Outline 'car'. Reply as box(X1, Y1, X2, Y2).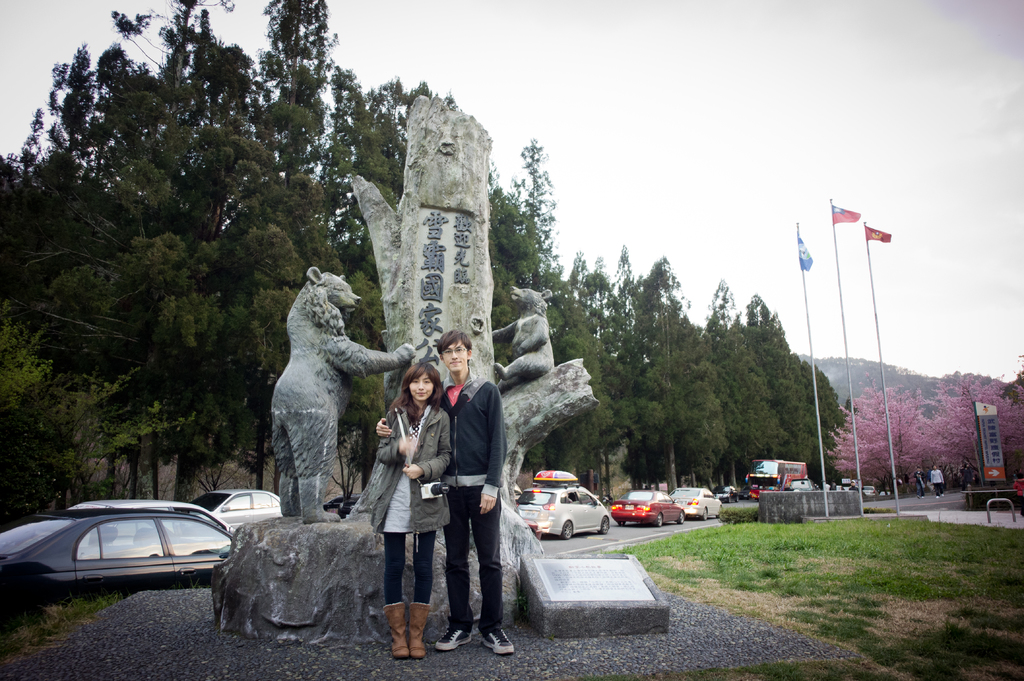
box(0, 497, 229, 630).
